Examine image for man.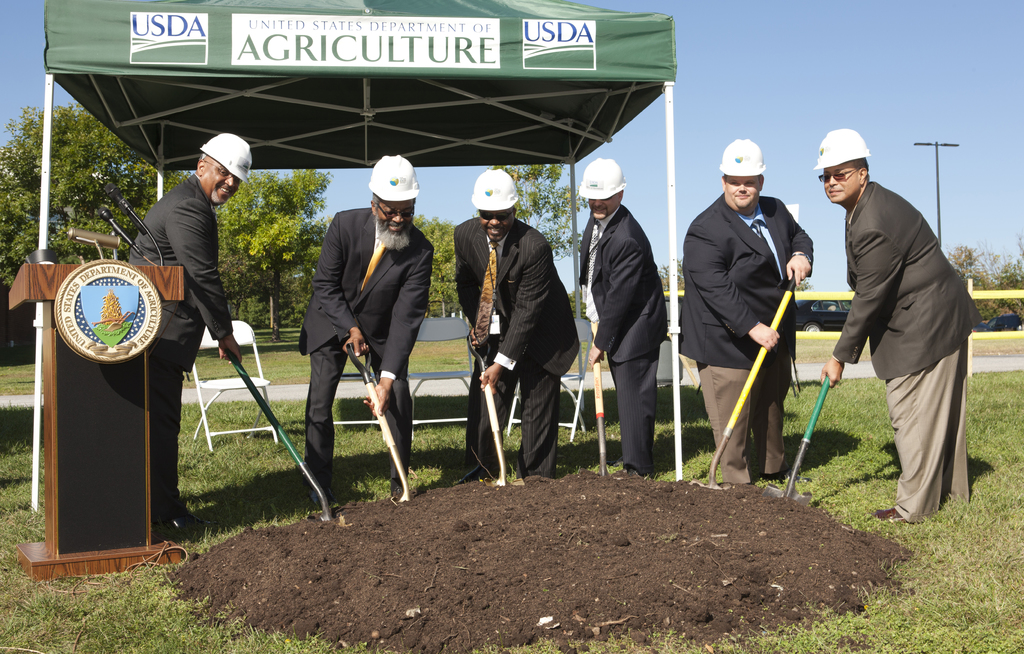
Examination result: (left=300, top=148, right=435, bottom=521).
